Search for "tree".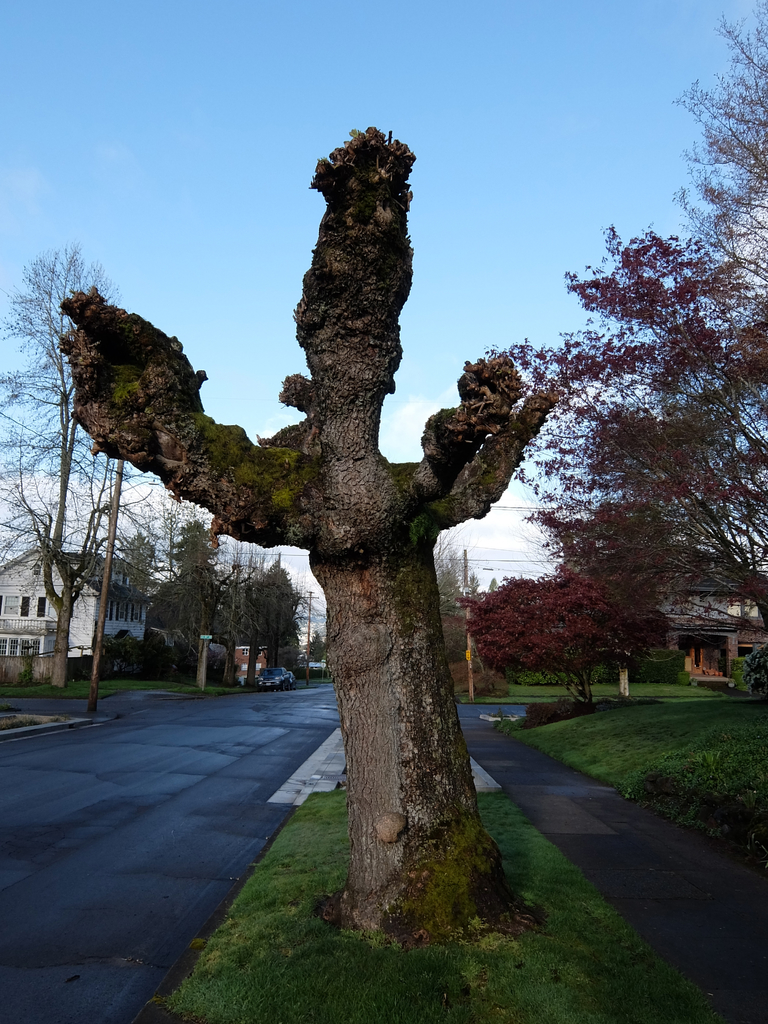
Found at 217:522:299:636.
